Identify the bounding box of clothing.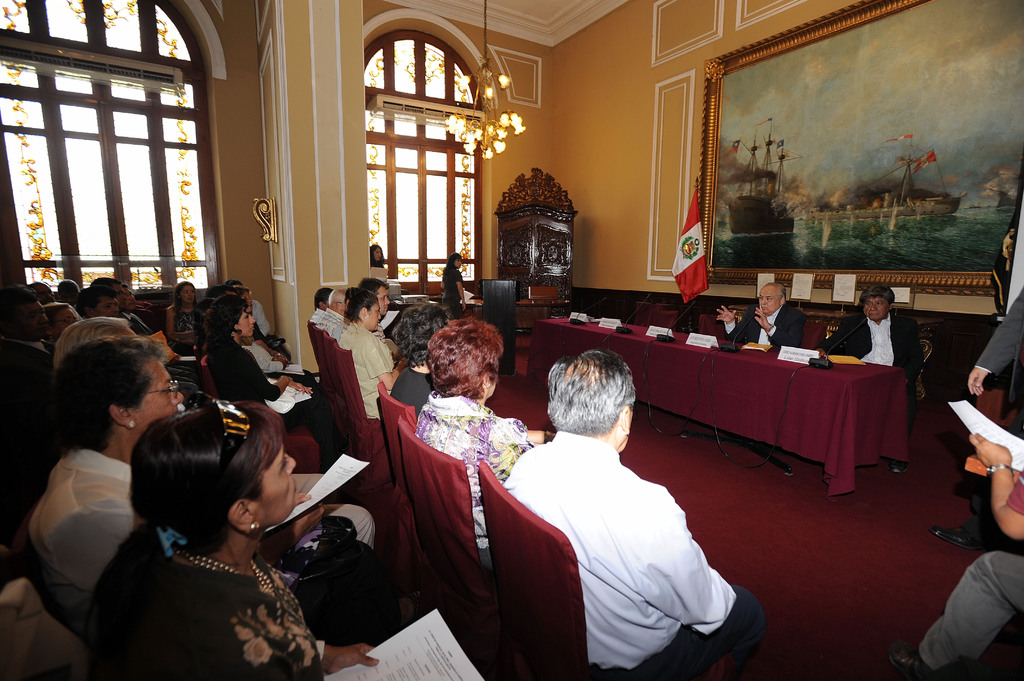
380:364:439:418.
